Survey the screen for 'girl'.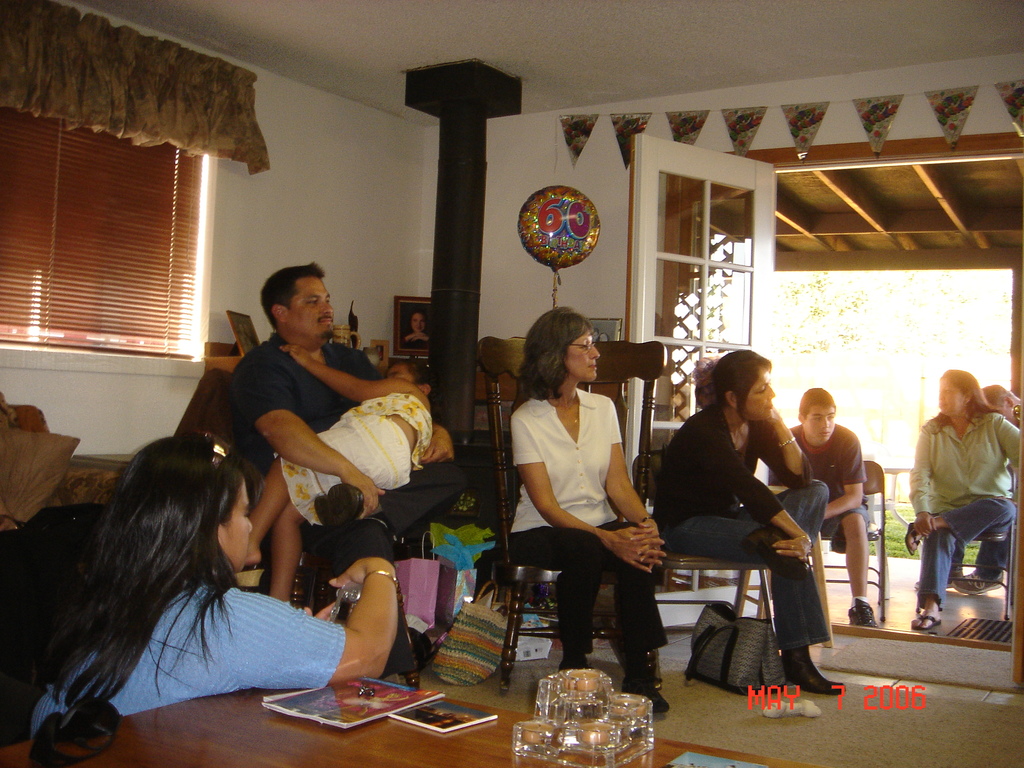
Survey found: <region>243, 346, 439, 602</region>.
